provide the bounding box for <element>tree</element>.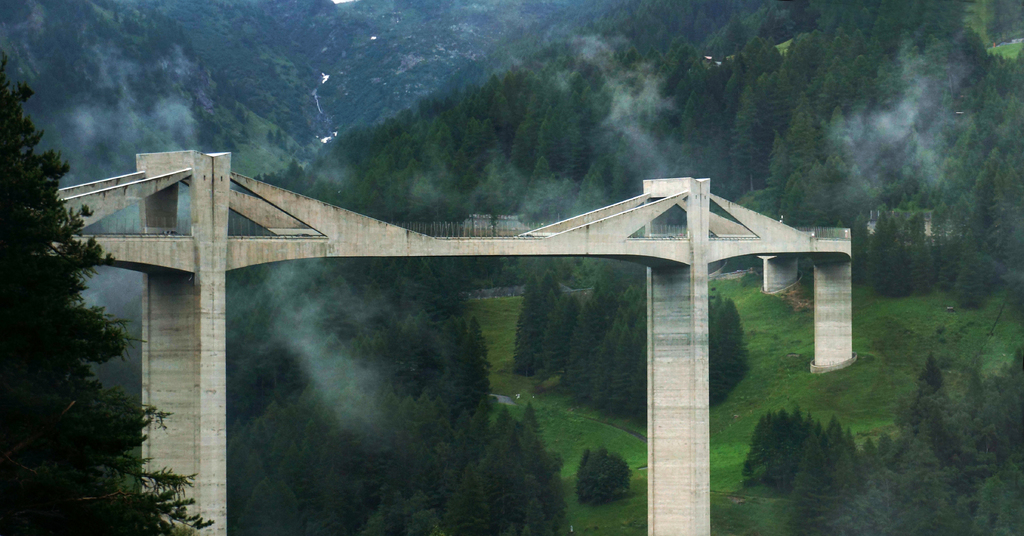
(x1=873, y1=352, x2=954, y2=477).
